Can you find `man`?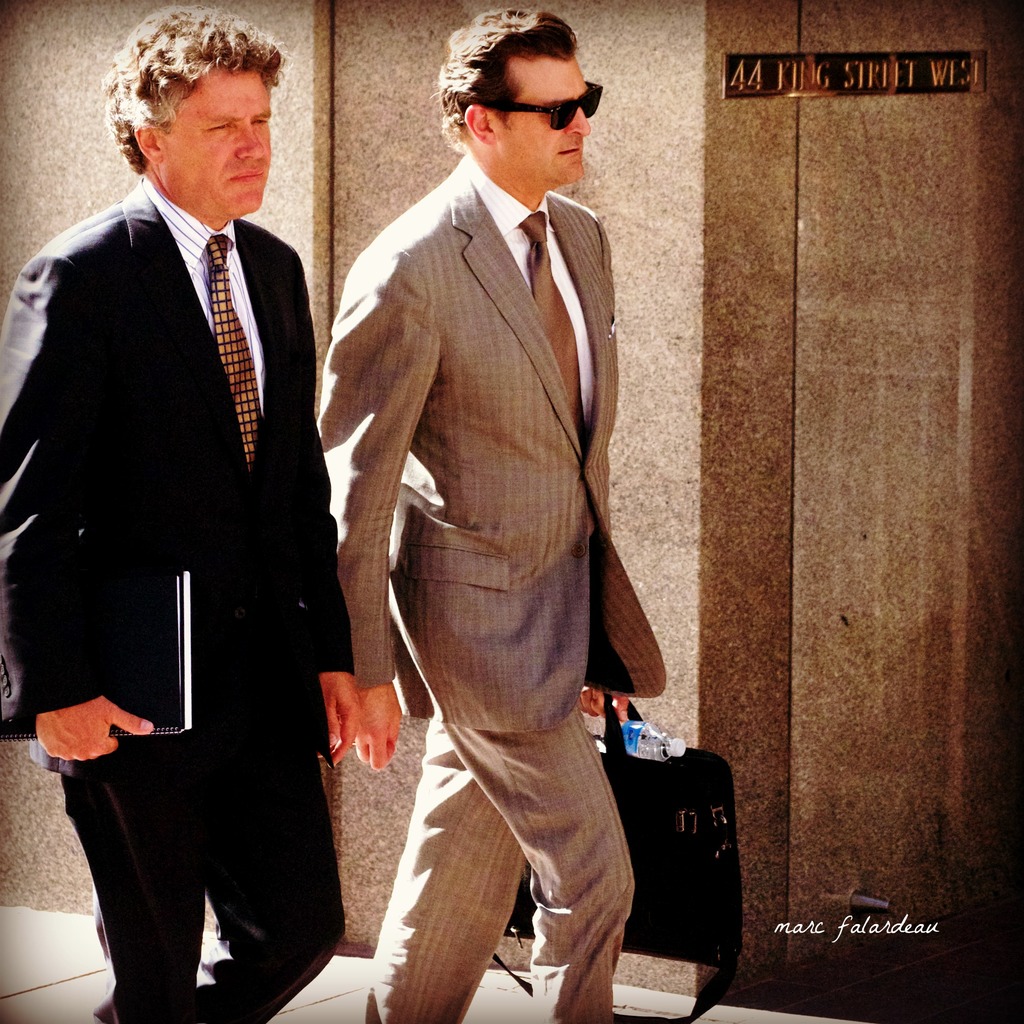
Yes, bounding box: pyautogui.locateOnScreen(312, 8, 636, 1023).
